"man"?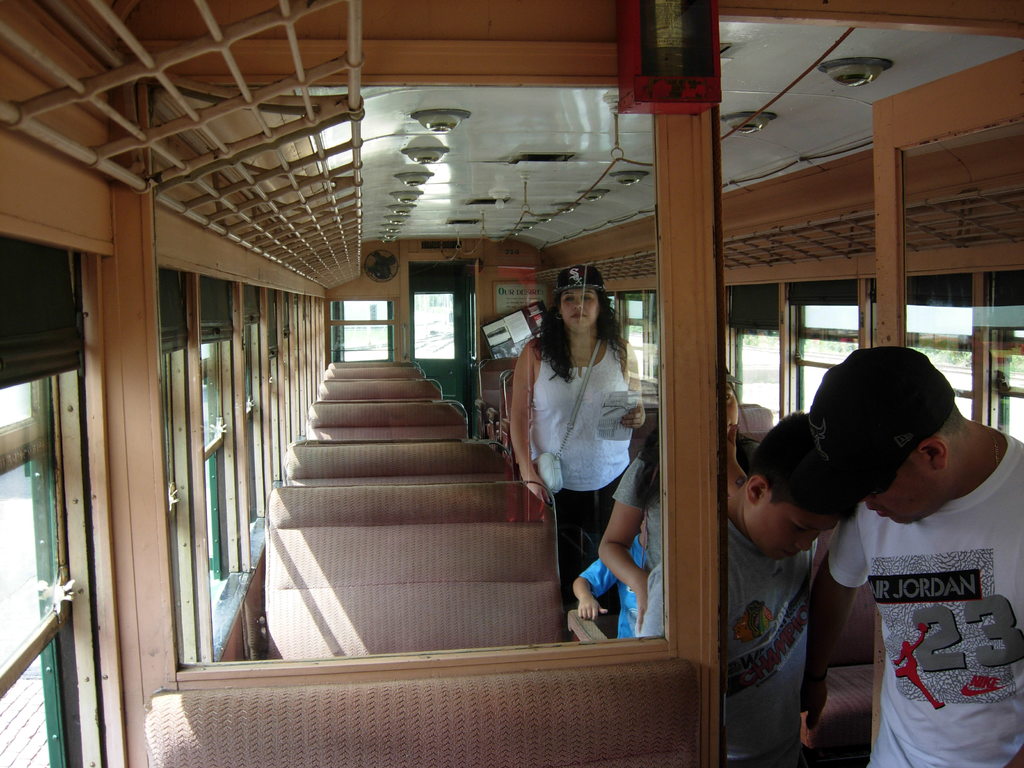
801 345 1023 767
